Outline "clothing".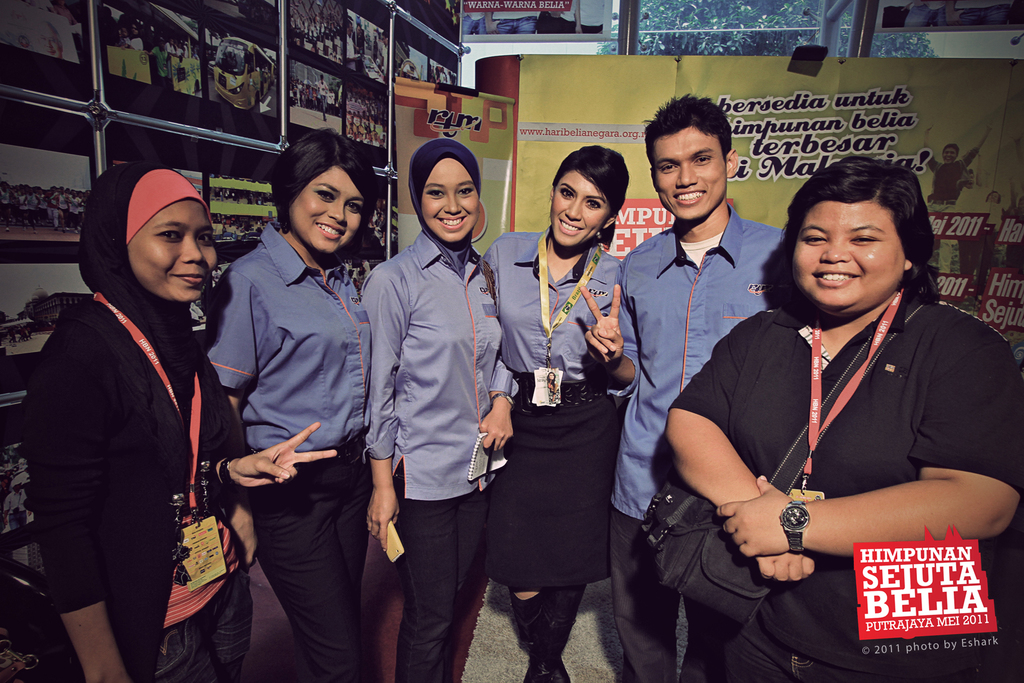
Outline: rect(18, 169, 249, 682).
